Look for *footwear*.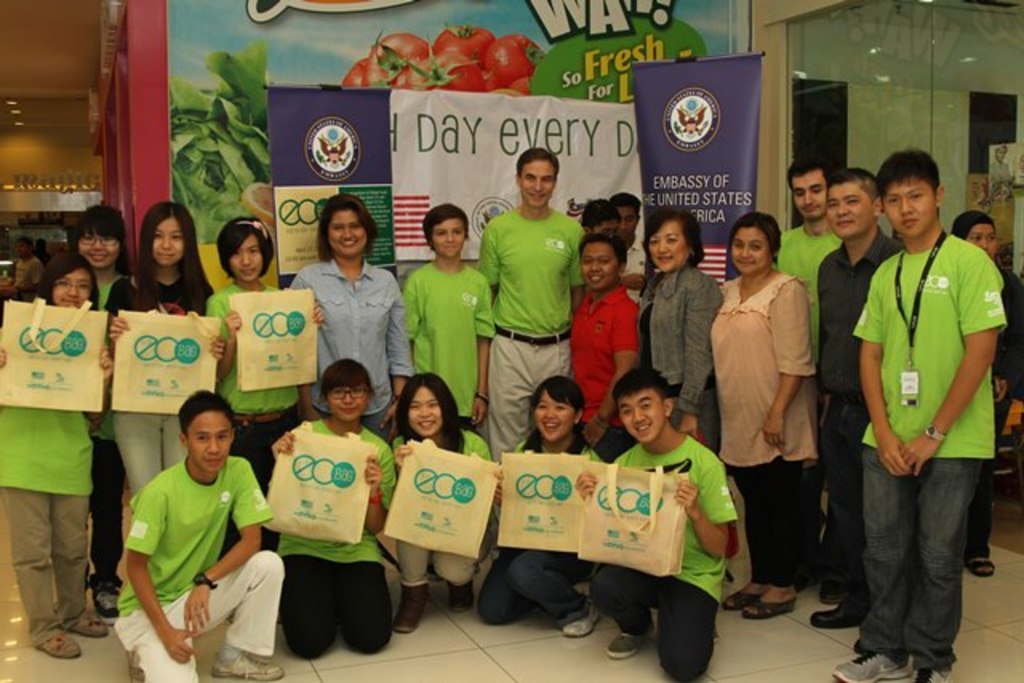
Found: 395, 585, 426, 635.
